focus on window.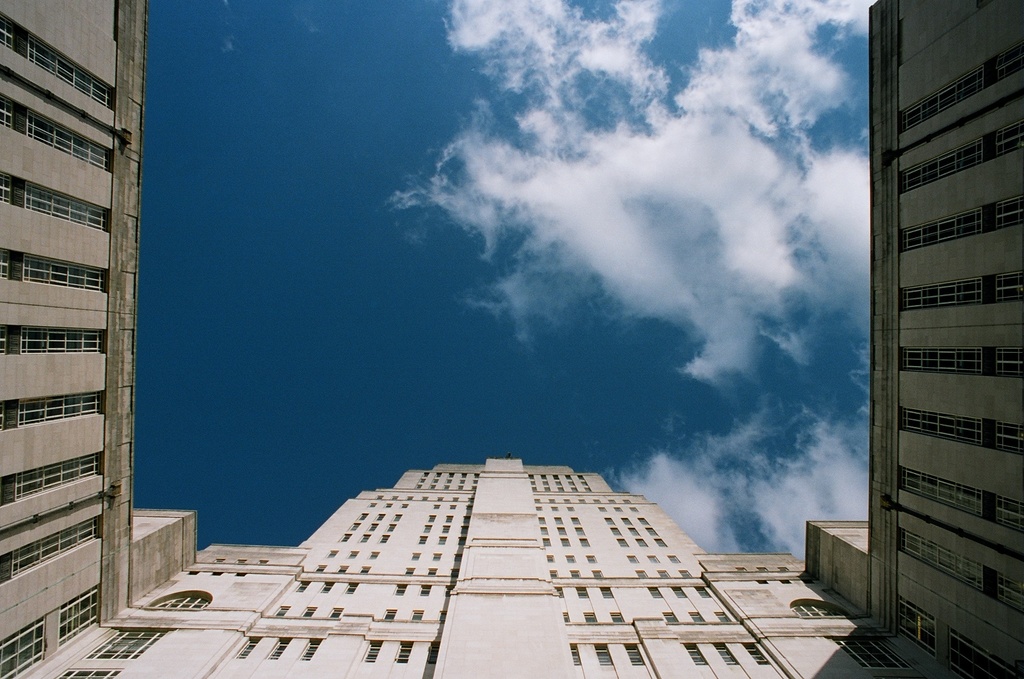
Focused at {"x1": 665, "y1": 611, "x2": 678, "y2": 625}.
